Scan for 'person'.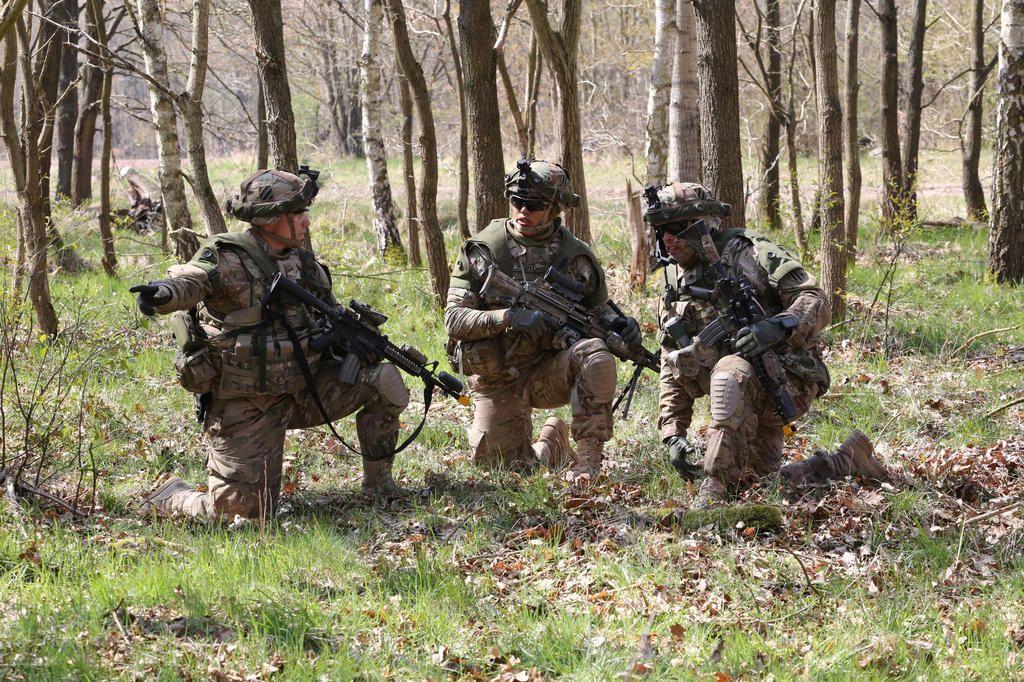
Scan result: left=676, top=195, right=831, bottom=515.
